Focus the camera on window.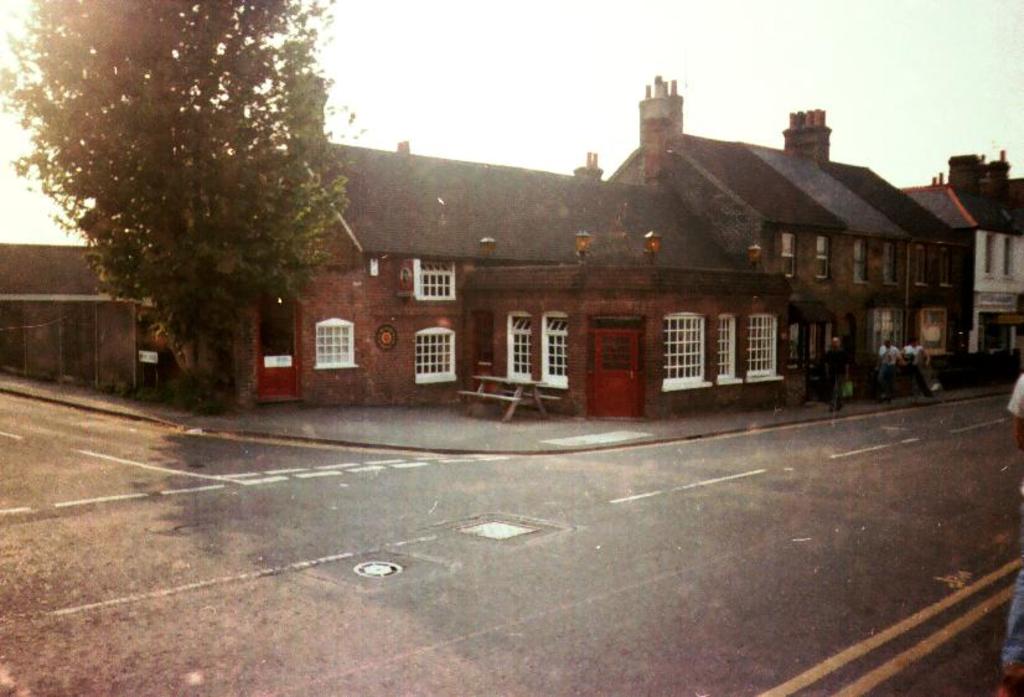
Focus region: x1=914, y1=247, x2=927, y2=289.
